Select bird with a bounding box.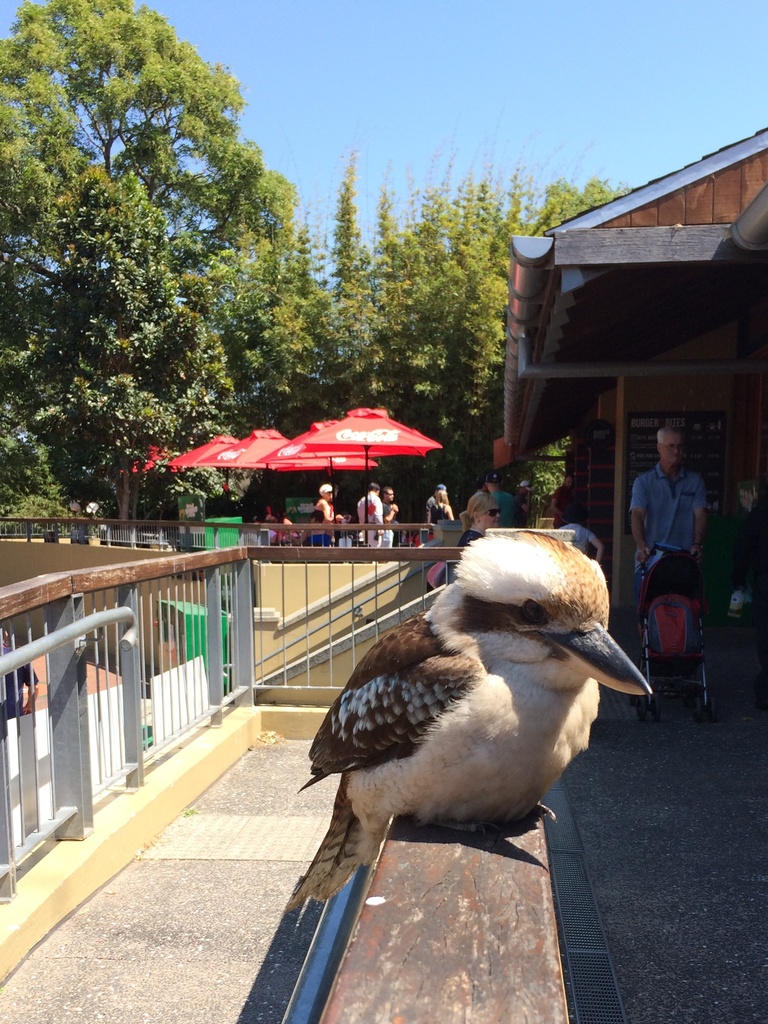
(296, 559, 659, 872).
